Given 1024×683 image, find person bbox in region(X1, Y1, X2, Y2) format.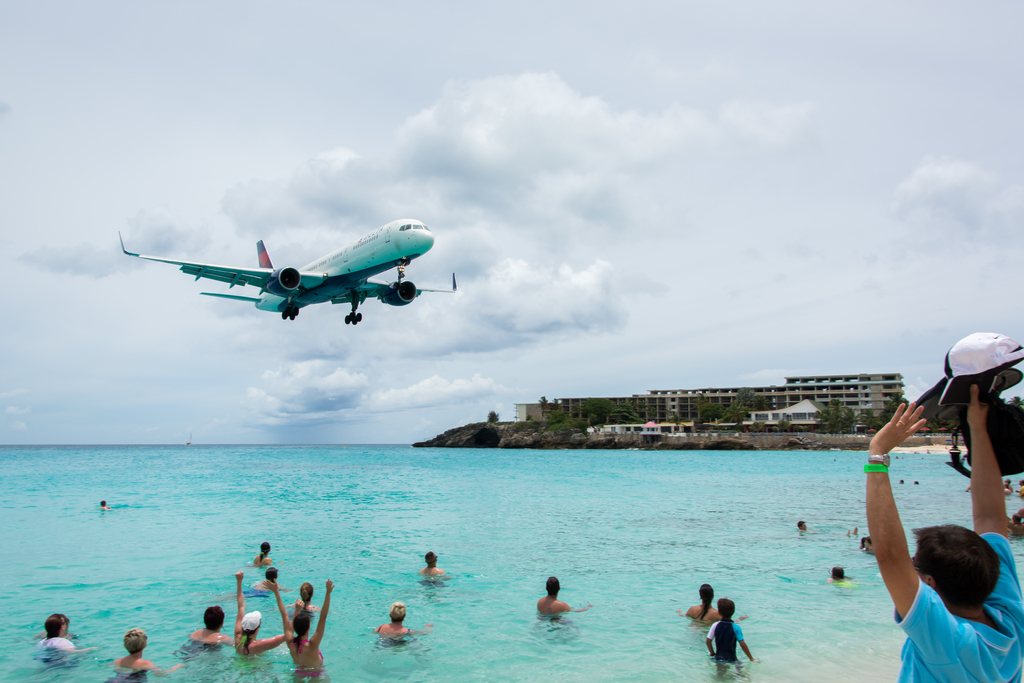
region(101, 498, 113, 511).
